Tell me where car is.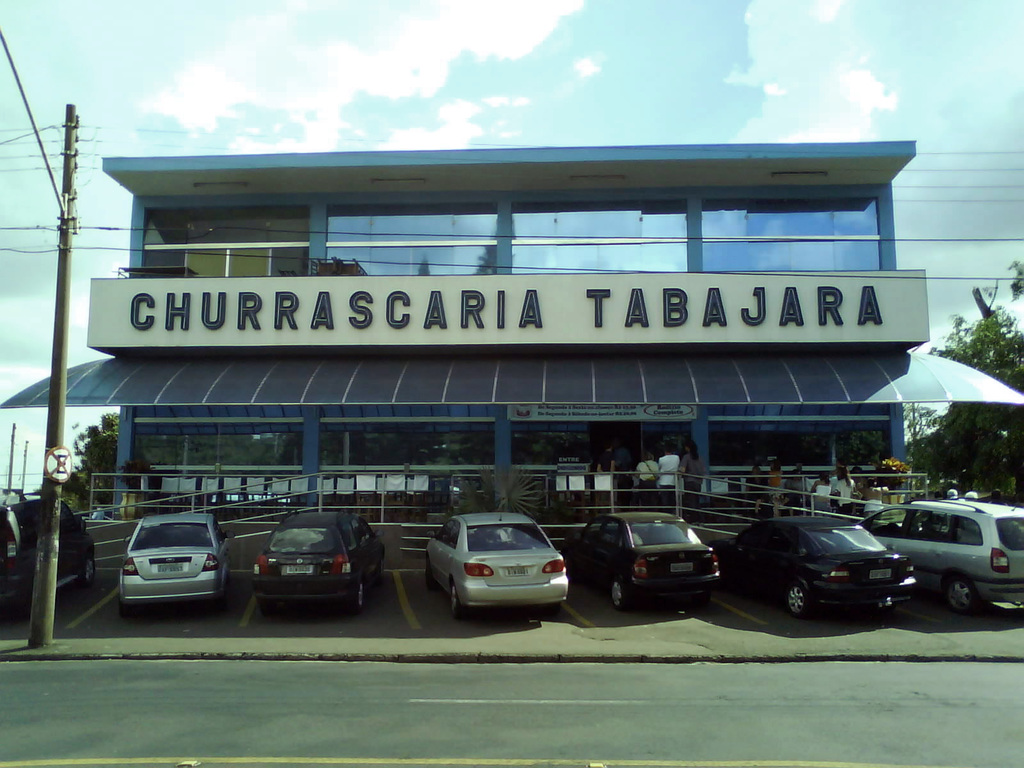
car is at [863, 497, 1023, 610].
